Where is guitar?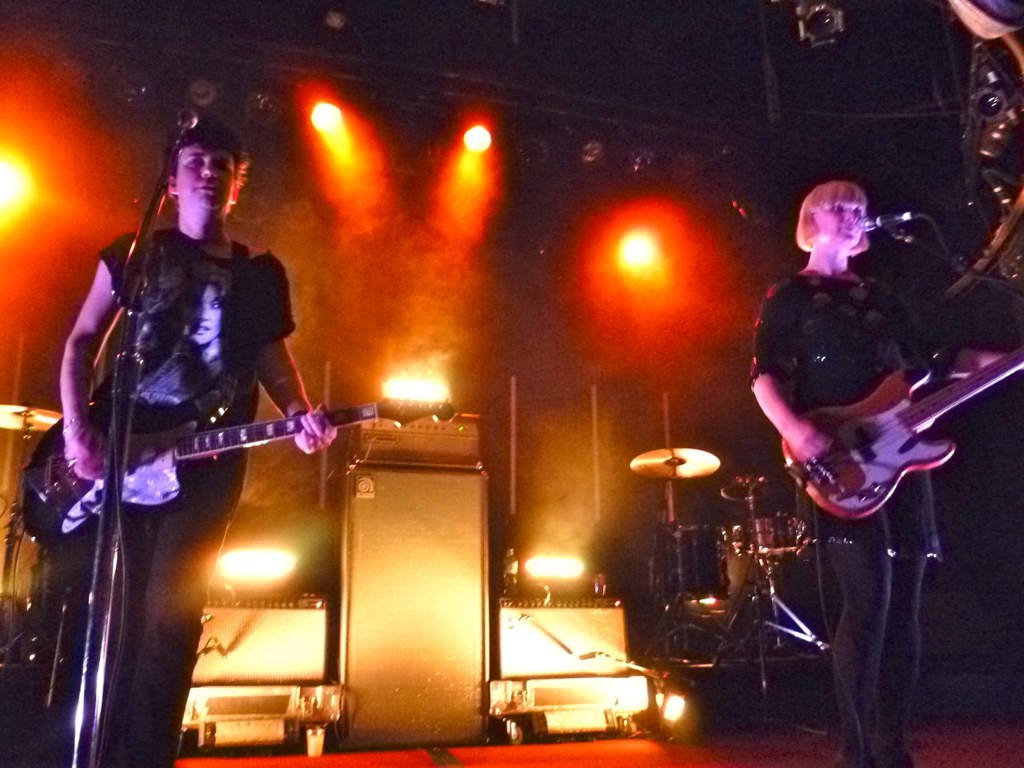
18, 390, 459, 550.
